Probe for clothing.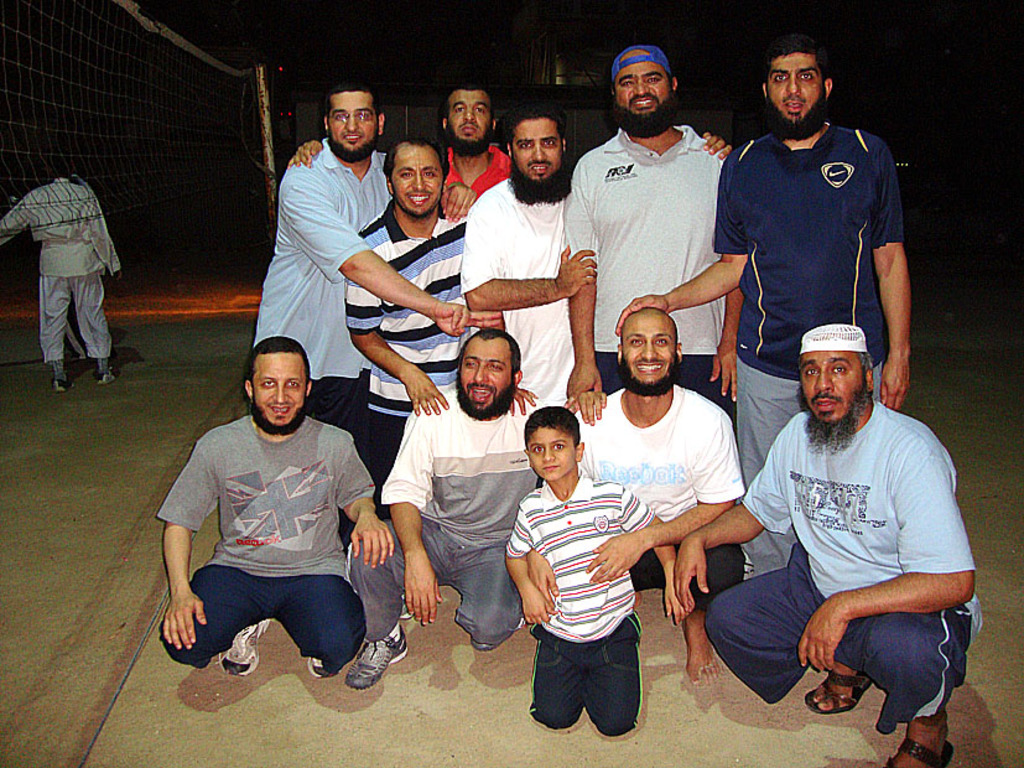
Probe result: 456 177 575 396.
